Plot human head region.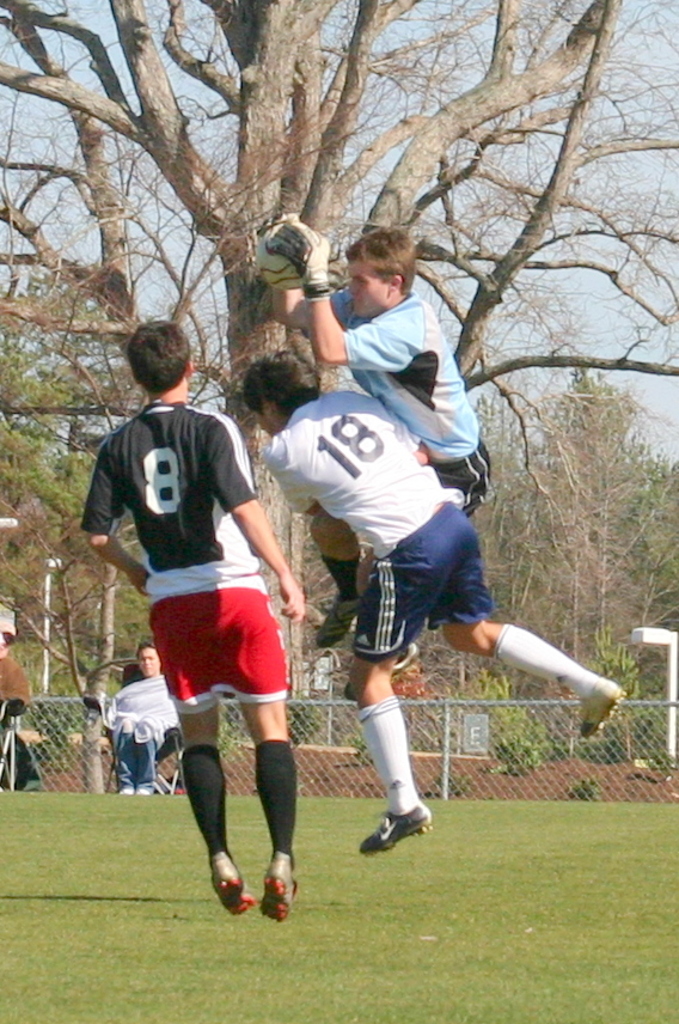
Plotted at 342/220/424/301.
